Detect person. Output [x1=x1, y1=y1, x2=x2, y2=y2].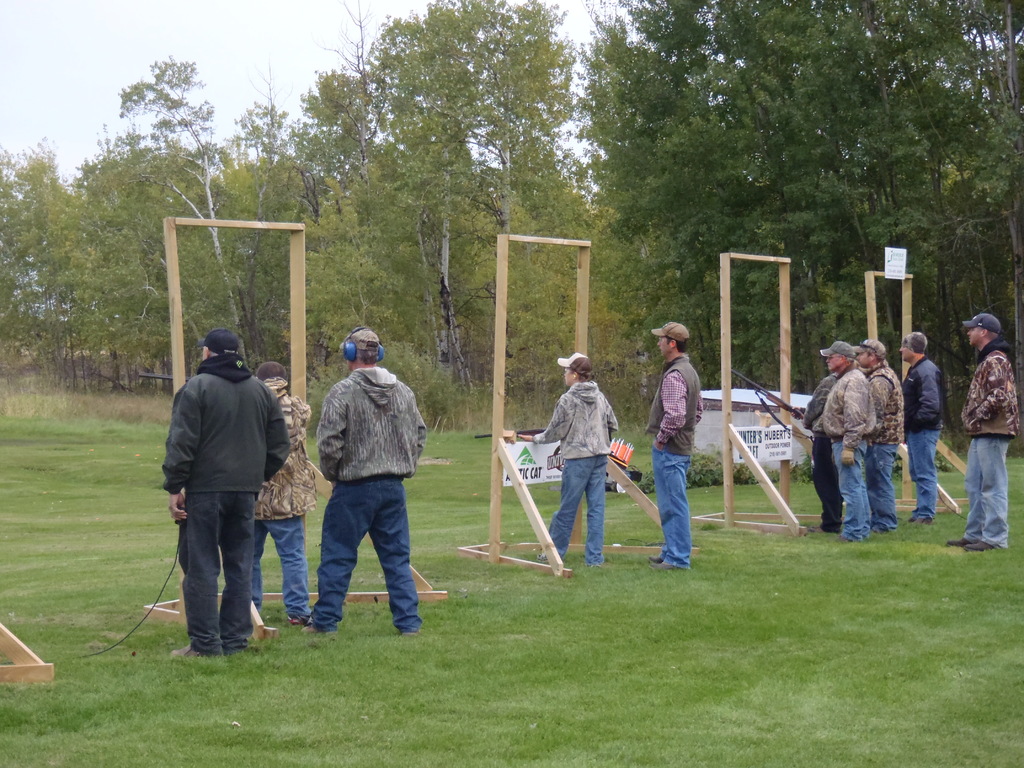
[x1=947, y1=312, x2=1021, y2=549].
